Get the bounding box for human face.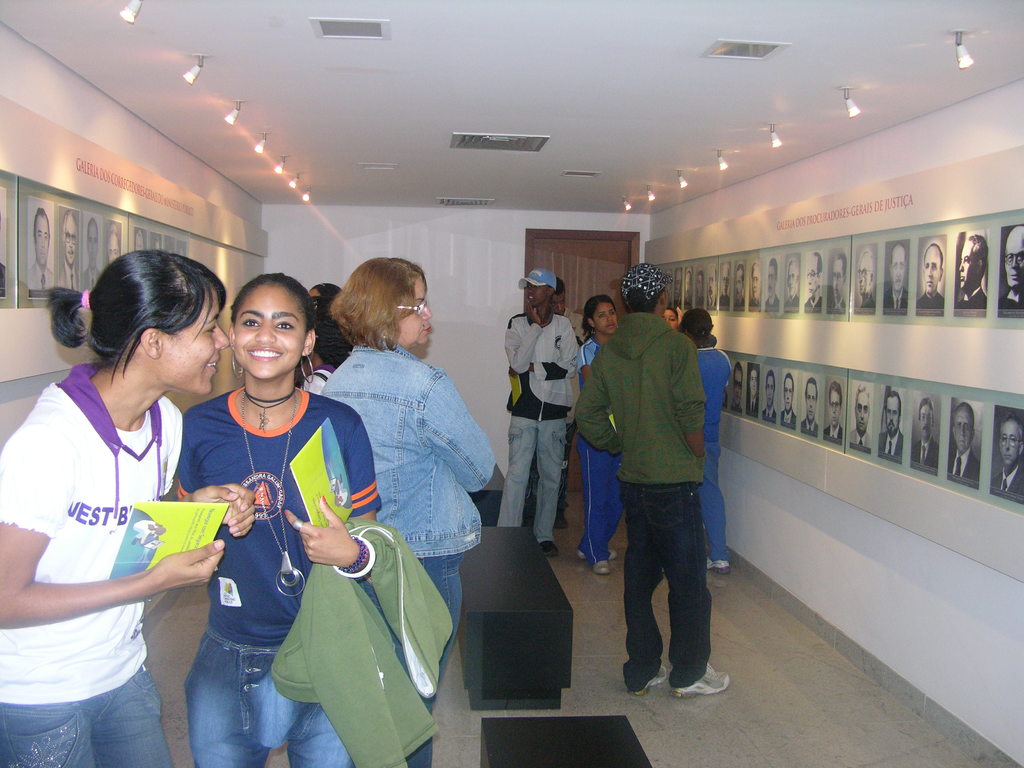
region(160, 287, 228, 396).
